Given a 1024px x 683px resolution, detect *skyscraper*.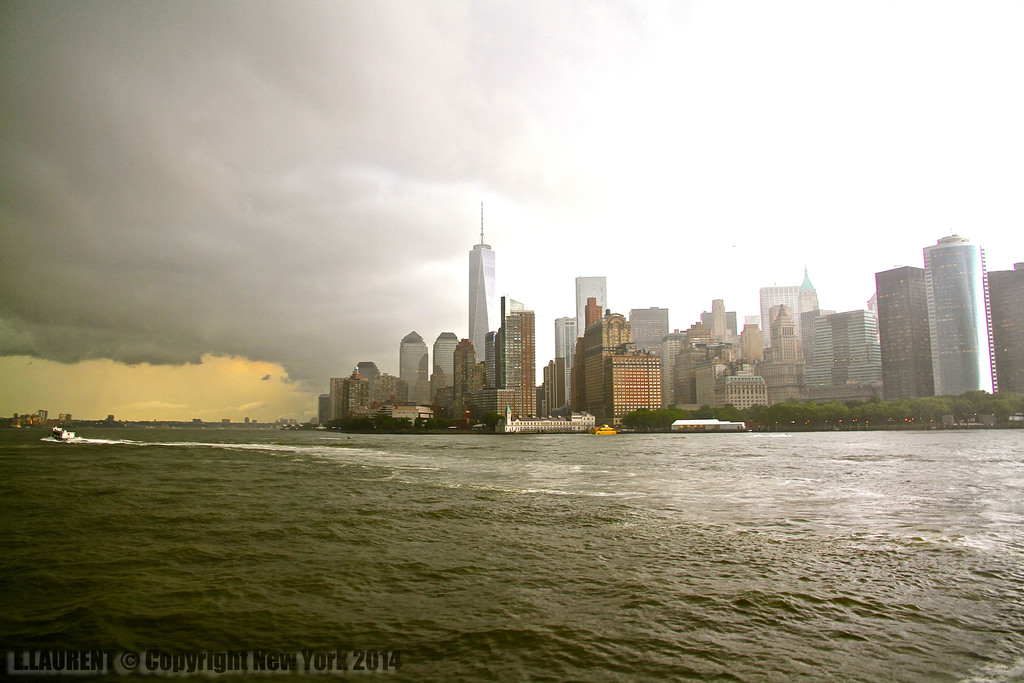
select_region(431, 325, 463, 398).
